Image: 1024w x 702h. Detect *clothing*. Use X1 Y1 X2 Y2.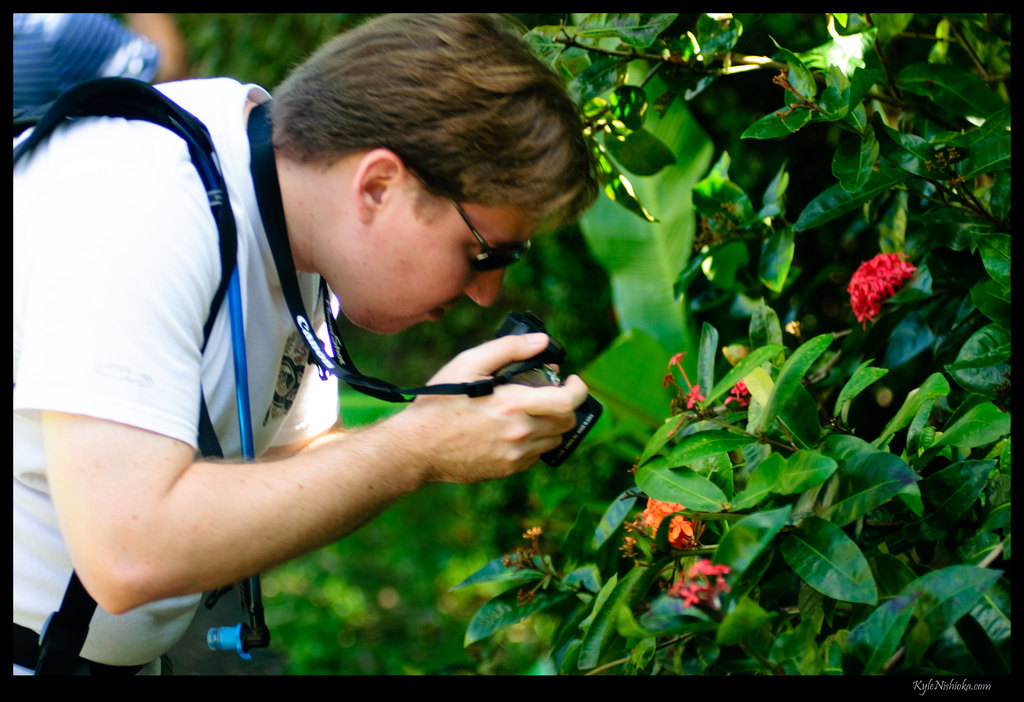
6 64 346 610.
